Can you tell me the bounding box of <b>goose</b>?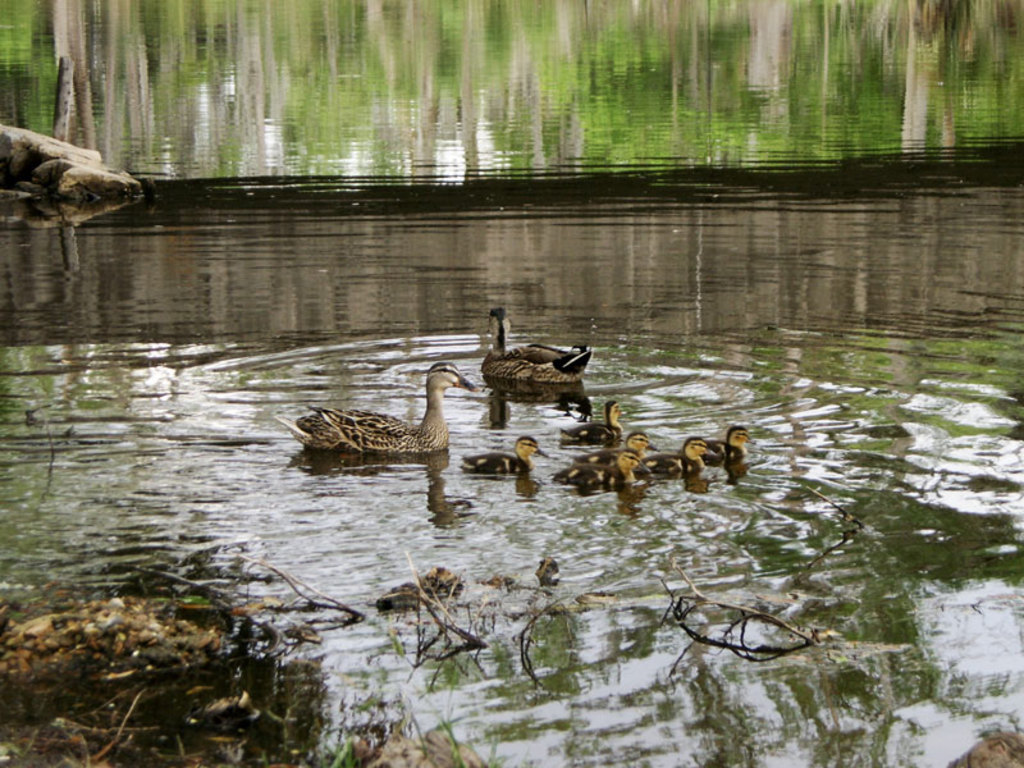
{"x1": 594, "y1": 433, "x2": 657, "y2": 466}.
